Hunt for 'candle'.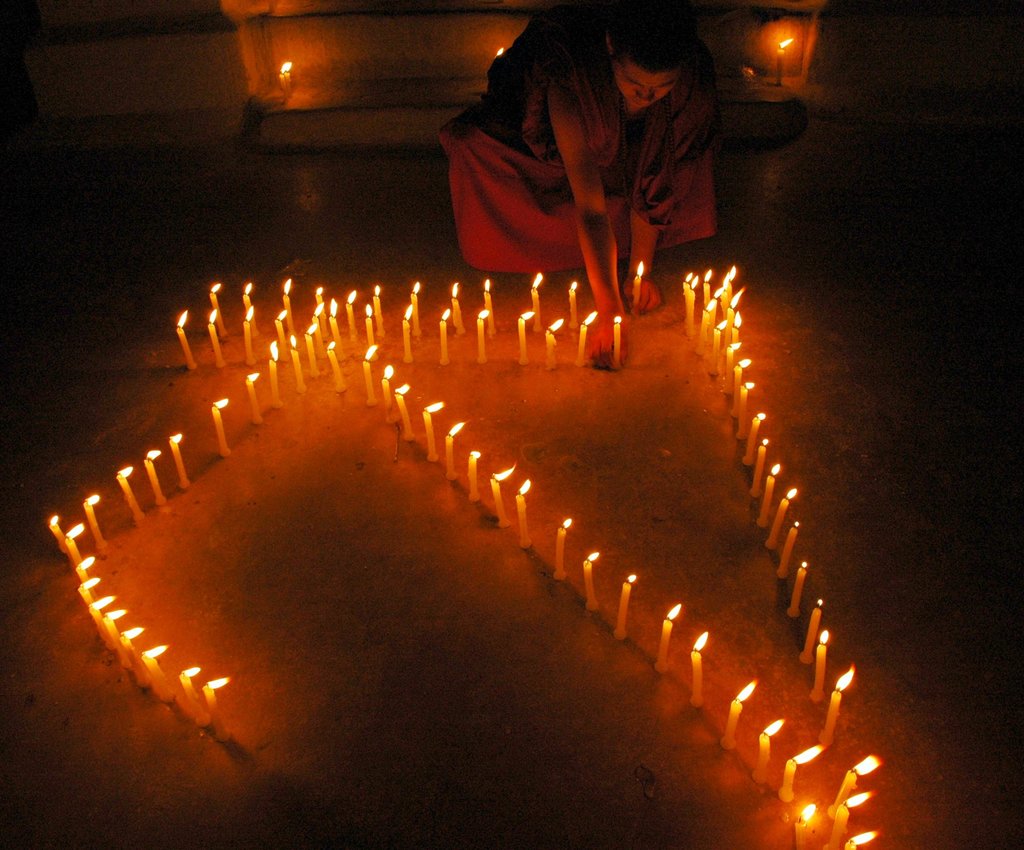
Hunted down at box=[93, 603, 113, 653].
